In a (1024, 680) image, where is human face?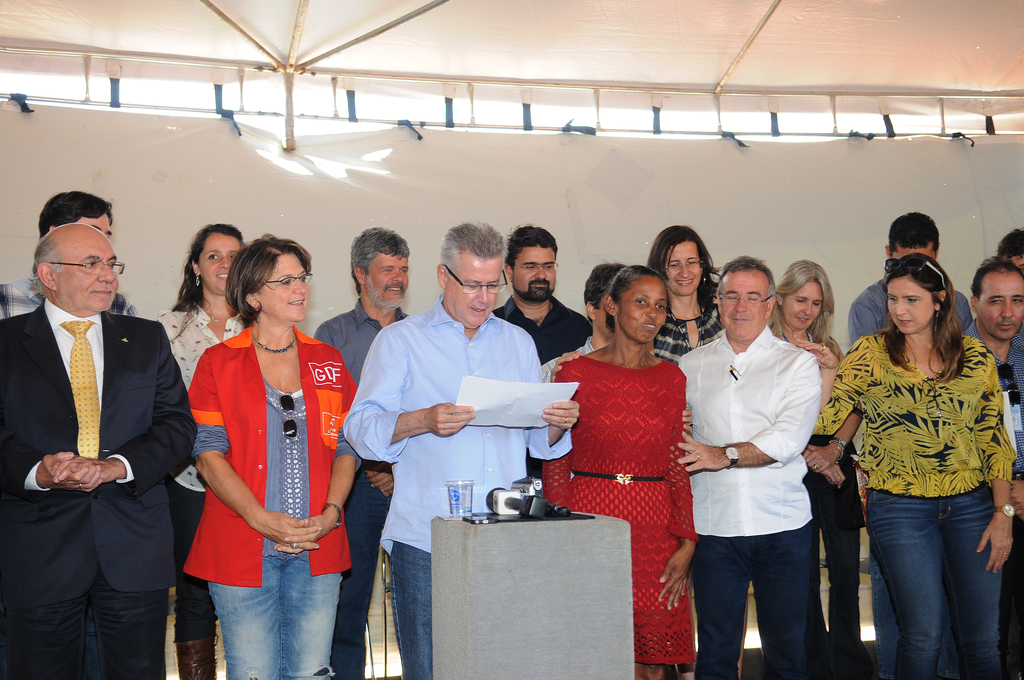
x1=511, y1=240, x2=556, y2=301.
